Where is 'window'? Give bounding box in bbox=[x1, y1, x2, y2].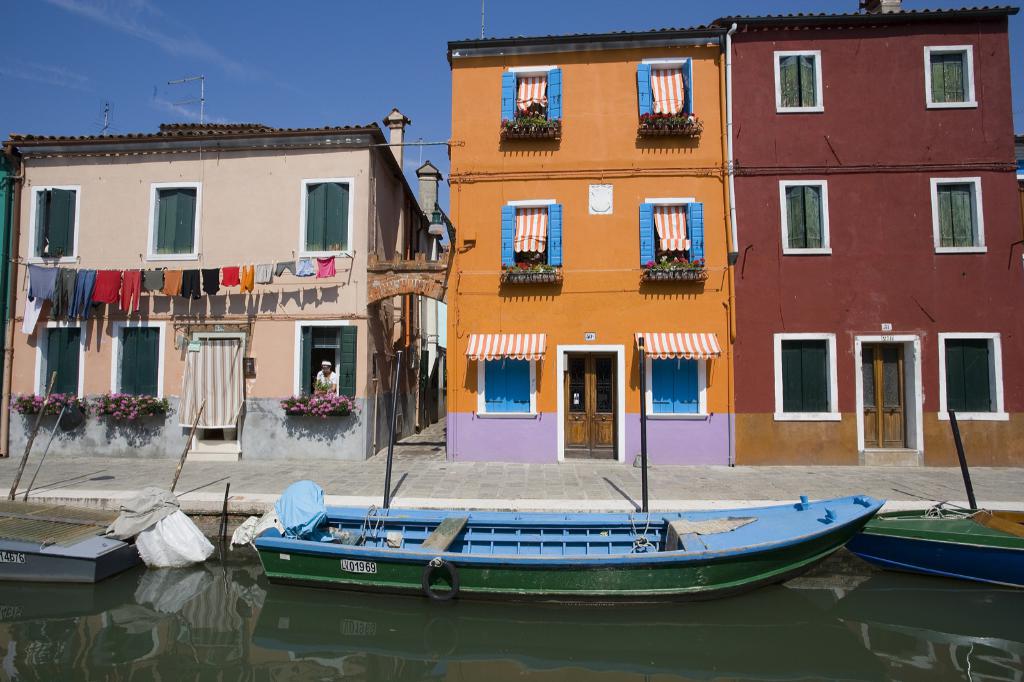
bbox=[151, 181, 200, 257].
